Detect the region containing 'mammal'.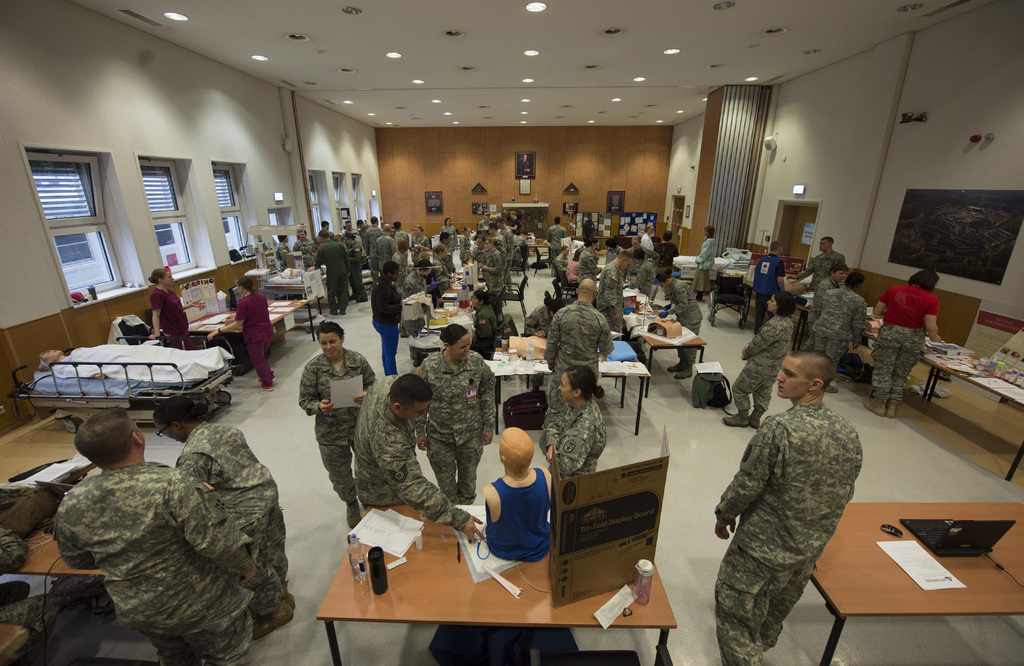
region(52, 409, 263, 665).
